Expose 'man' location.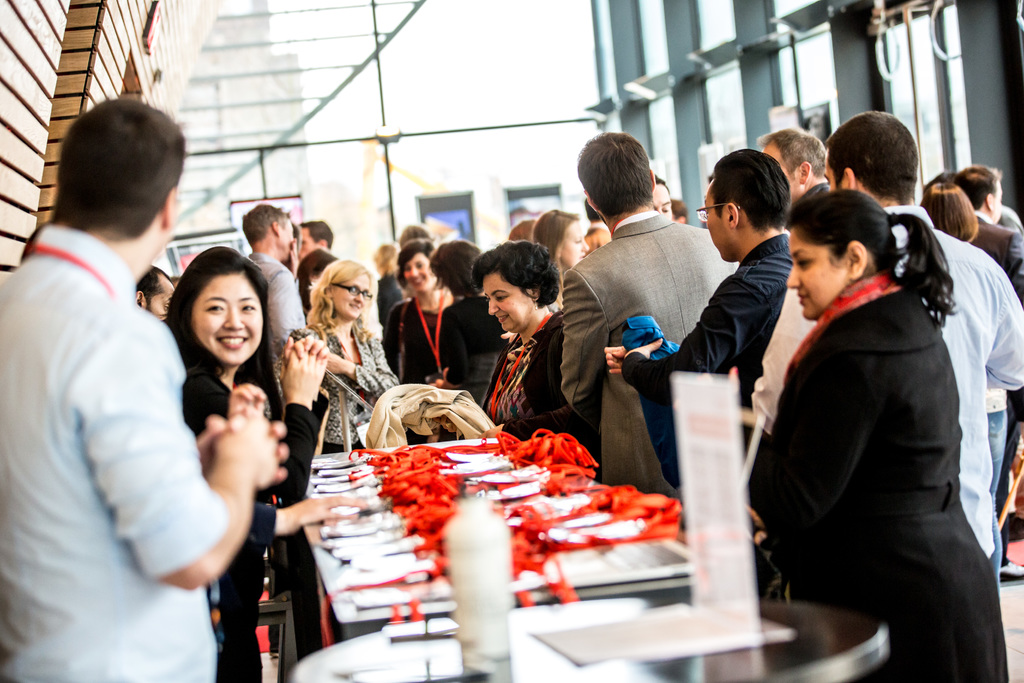
Exposed at [x1=815, y1=110, x2=1023, y2=590].
